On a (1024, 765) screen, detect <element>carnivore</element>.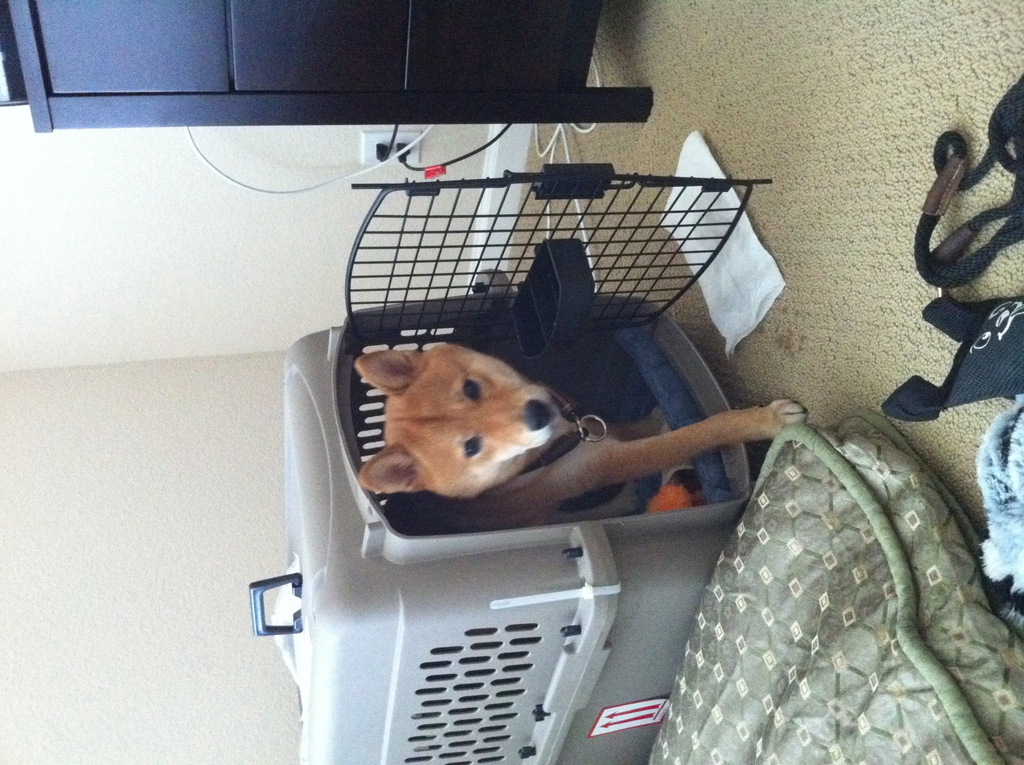
box=[348, 330, 796, 501].
